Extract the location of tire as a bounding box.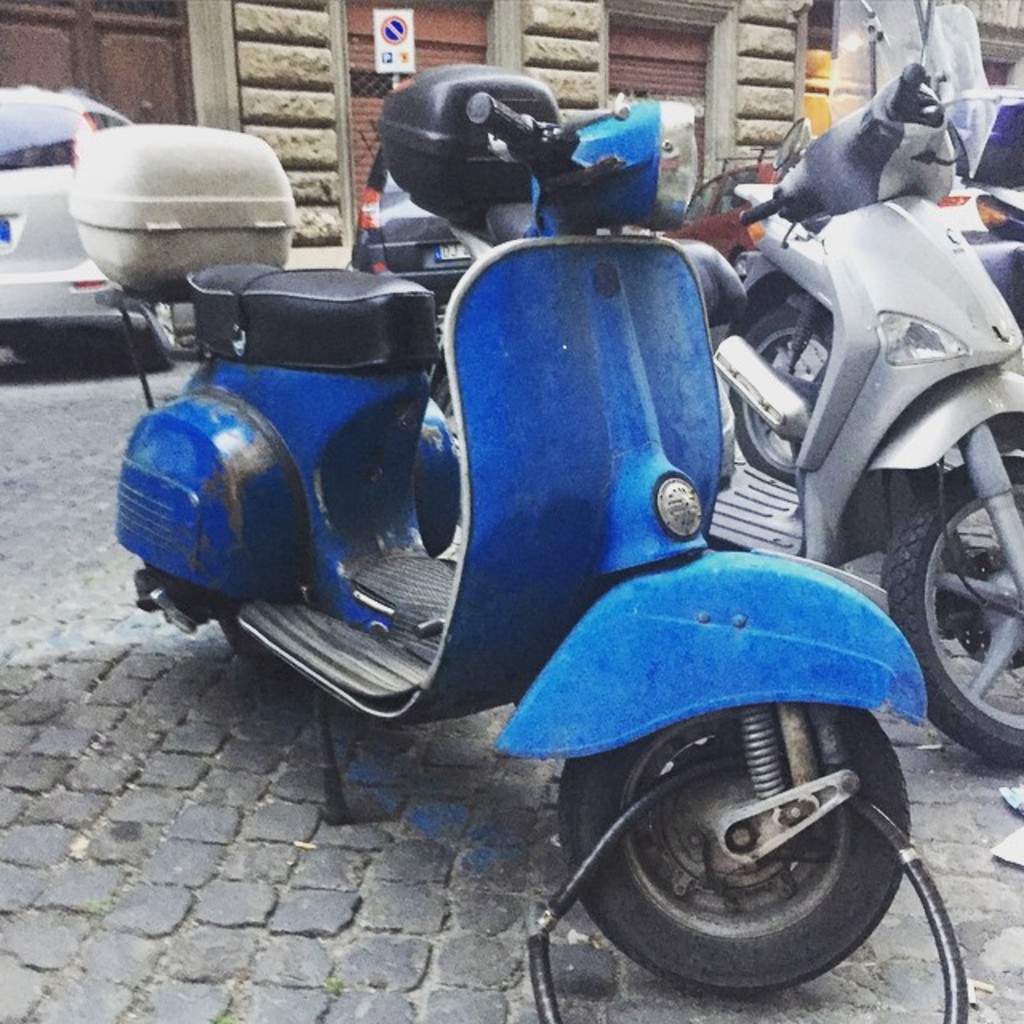
213, 602, 264, 664.
